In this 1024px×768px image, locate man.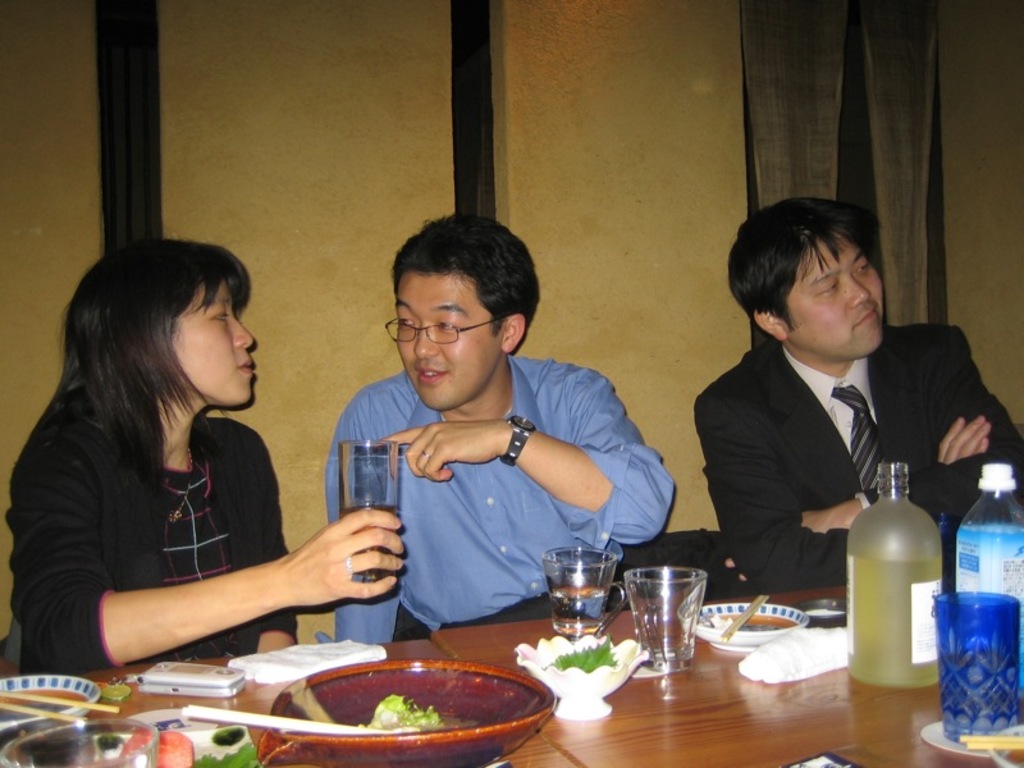
Bounding box: bbox(317, 209, 675, 637).
